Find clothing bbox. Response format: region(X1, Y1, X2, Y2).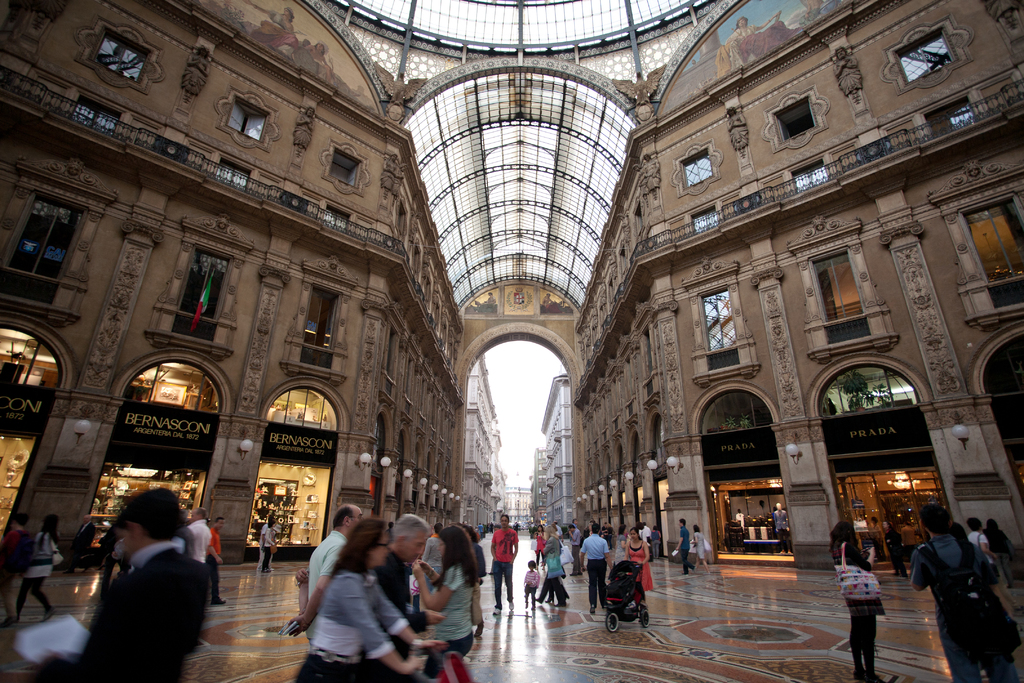
region(525, 569, 538, 607).
